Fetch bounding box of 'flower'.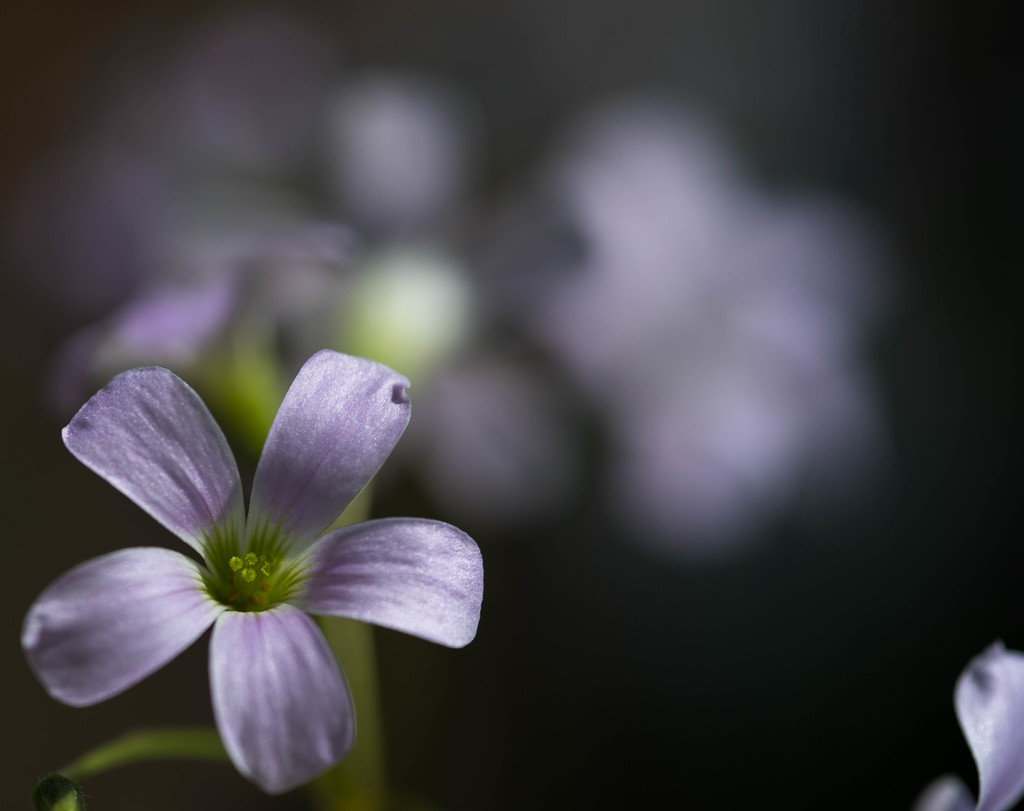
Bbox: box(922, 645, 1023, 810).
